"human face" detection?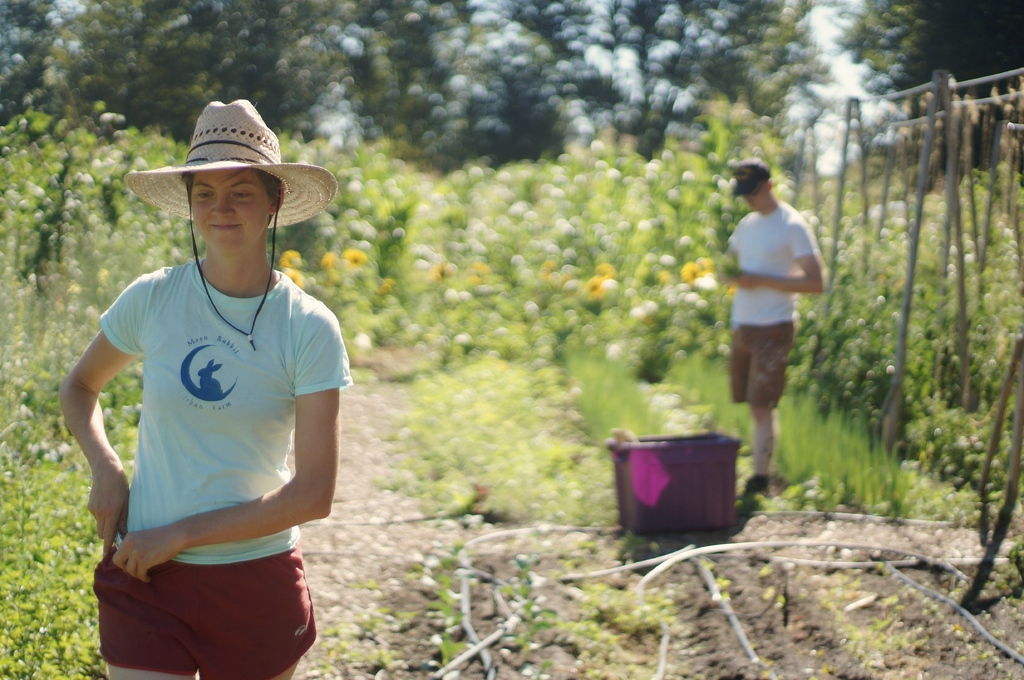
[189, 174, 286, 244]
